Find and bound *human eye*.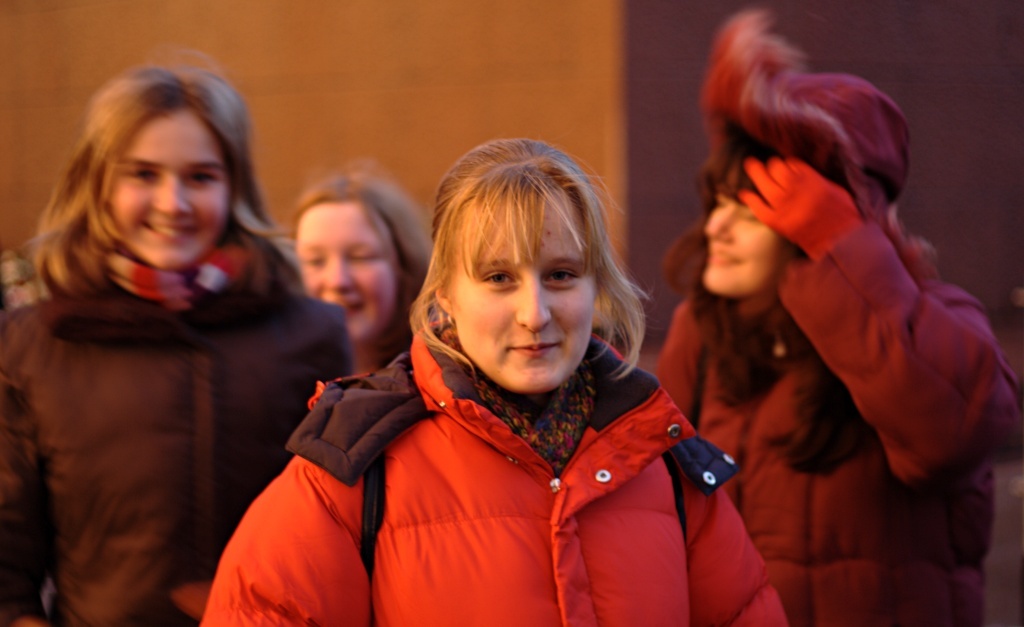
Bound: select_region(478, 264, 518, 290).
